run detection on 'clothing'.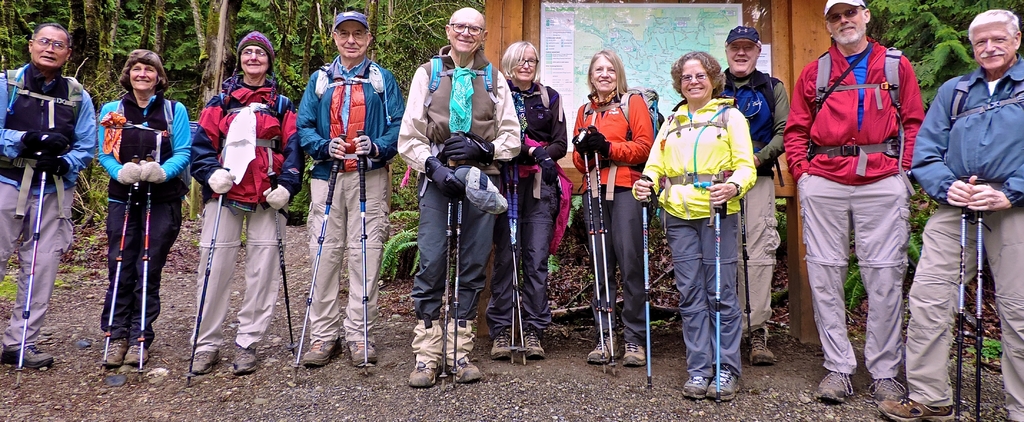
Result: 575 86 649 346.
